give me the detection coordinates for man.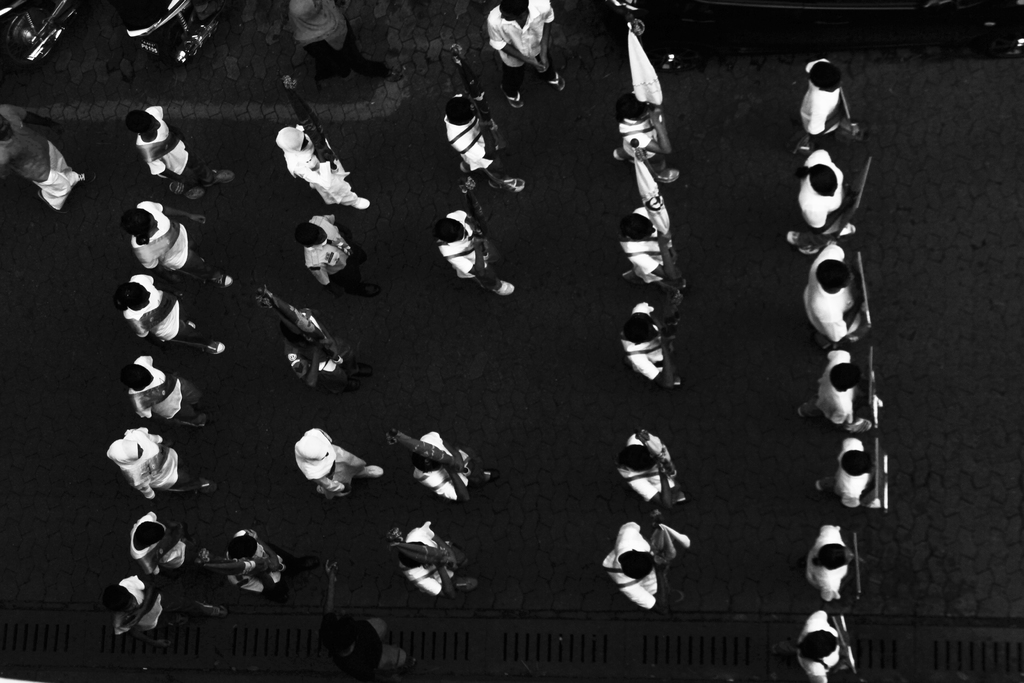
box(604, 107, 692, 190).
